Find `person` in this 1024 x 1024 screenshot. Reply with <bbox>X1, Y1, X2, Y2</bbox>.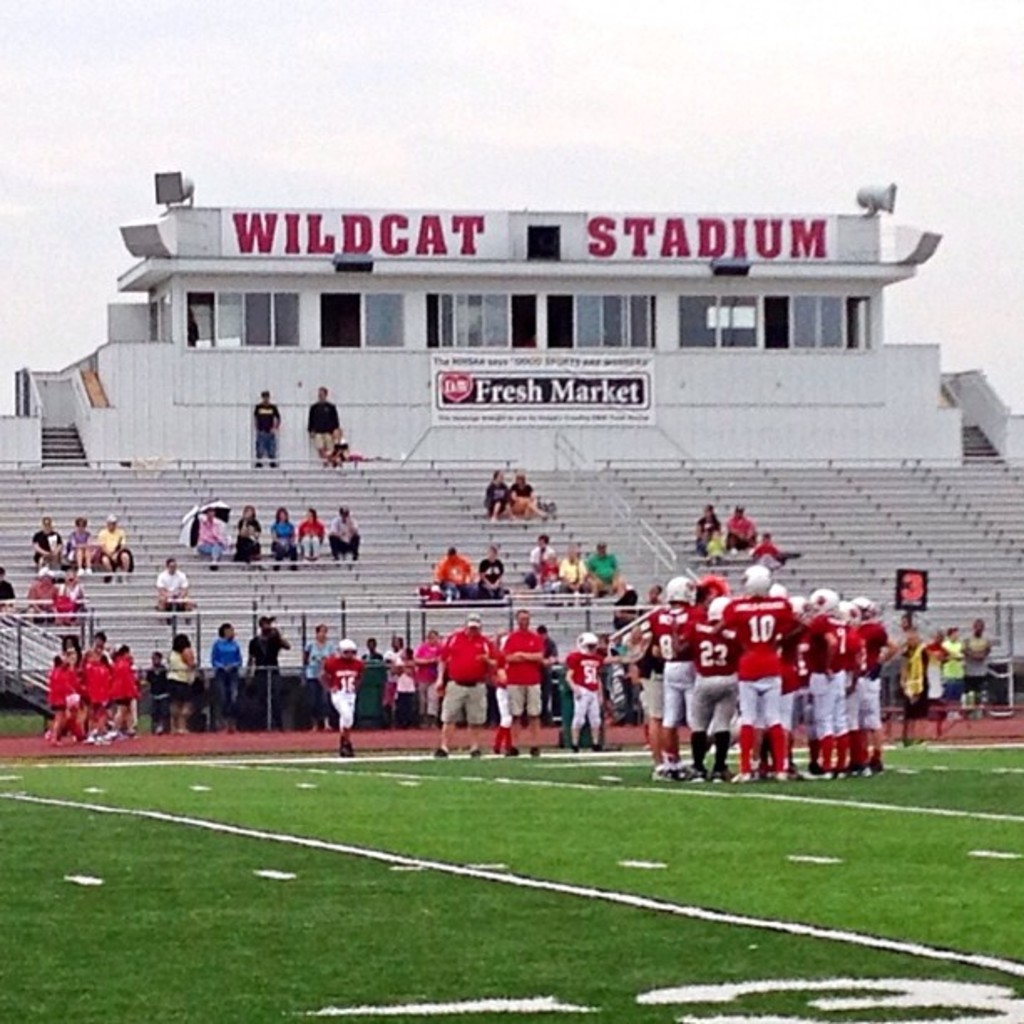
<bbox>268, 507, 300, 566</bbox>.
